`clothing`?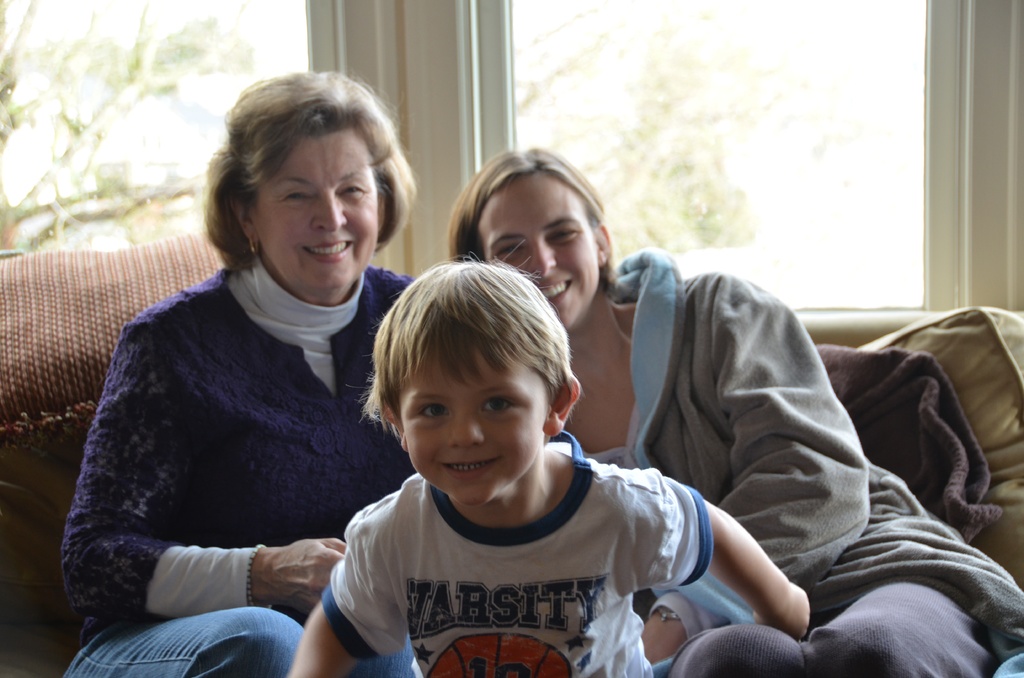
bbox=(70, 191, 382, 672)
